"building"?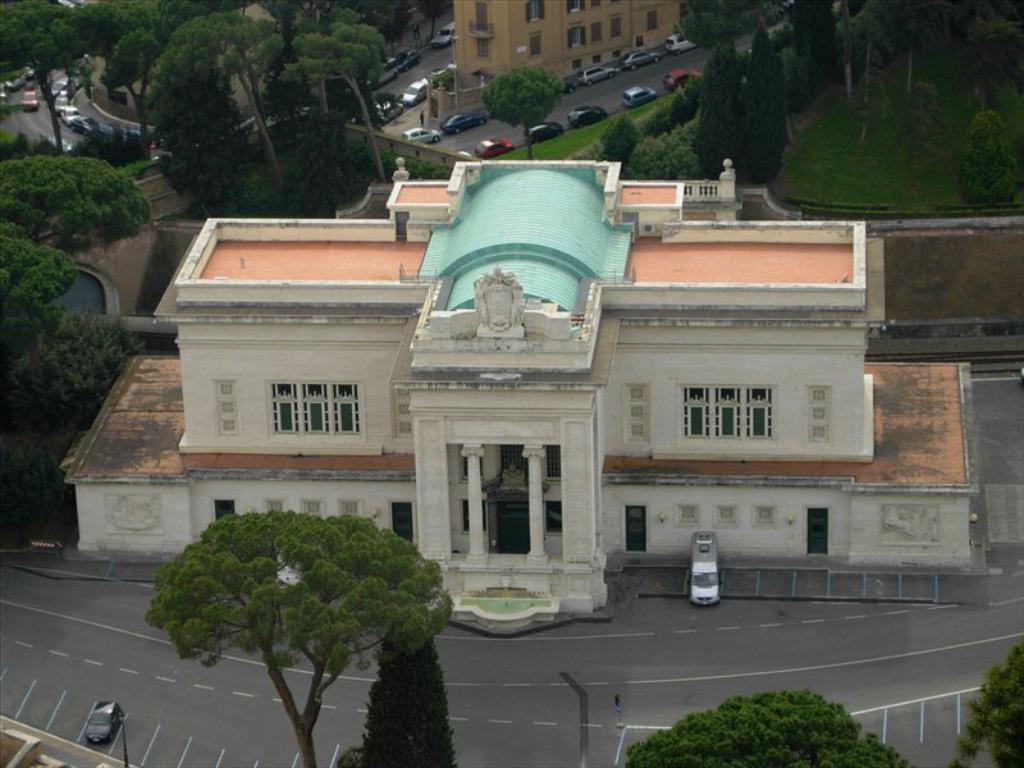
{"x1": 463, "y1": 0, "x2": 684, "y2": 108}
